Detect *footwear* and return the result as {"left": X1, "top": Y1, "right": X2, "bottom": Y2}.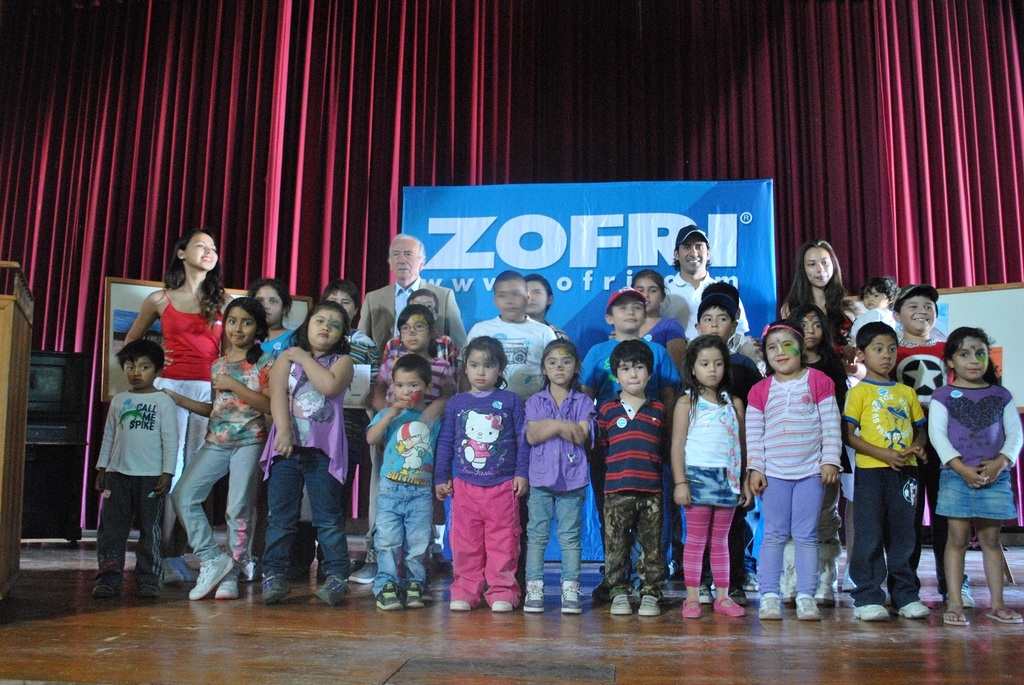
{"left": 158, "top": 559, "right": 184, "bottom": 585}.
